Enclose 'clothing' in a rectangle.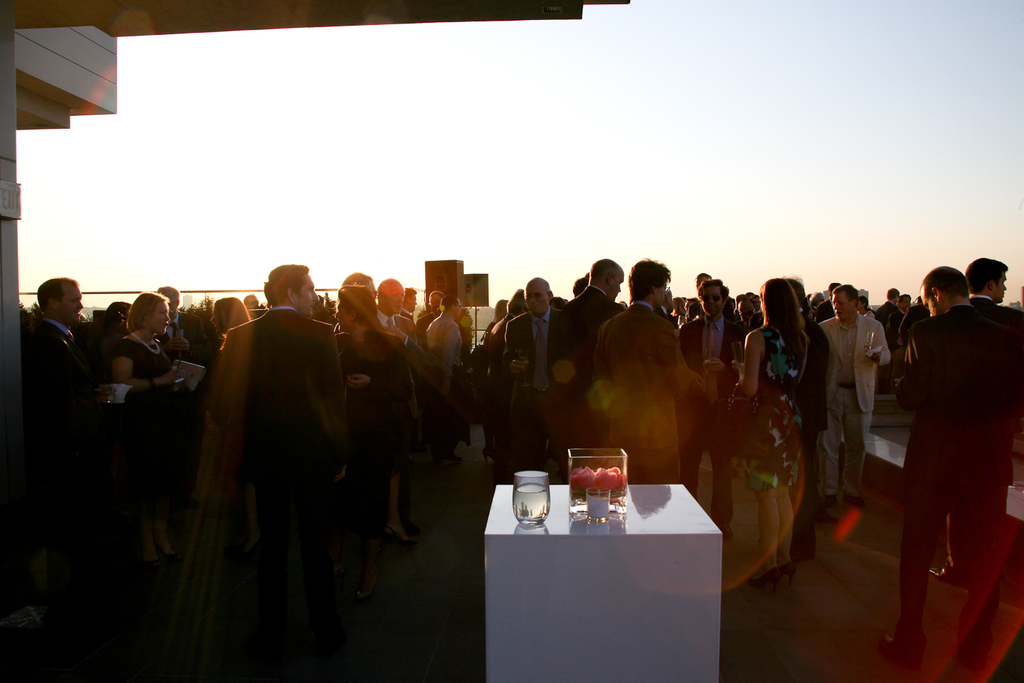
479:292:521:425.
